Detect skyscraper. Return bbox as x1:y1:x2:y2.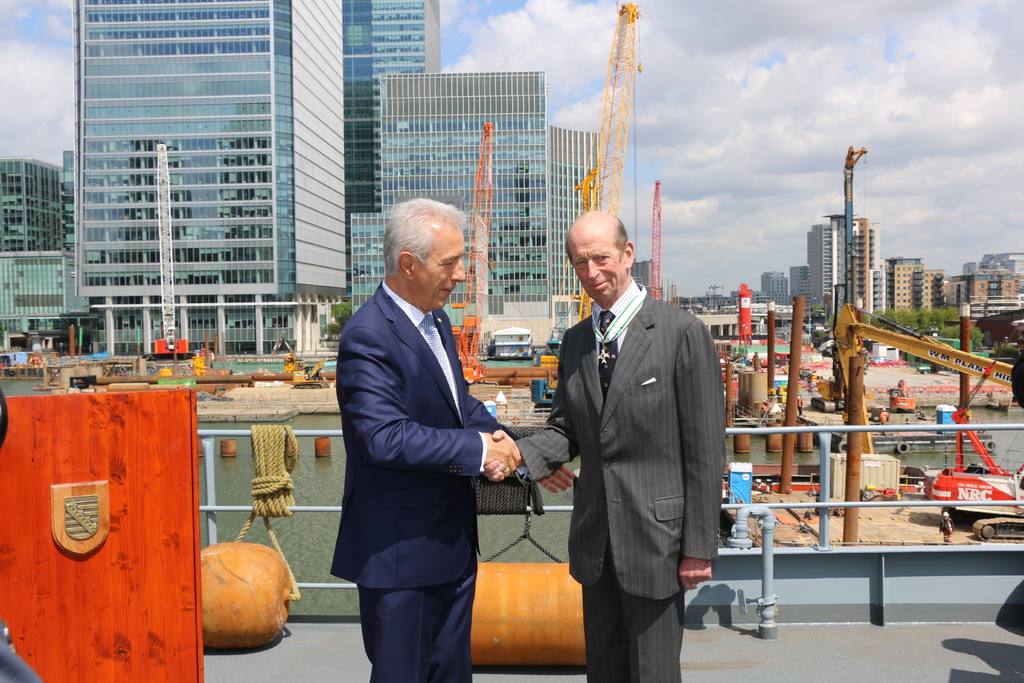
73:0:354:353.
